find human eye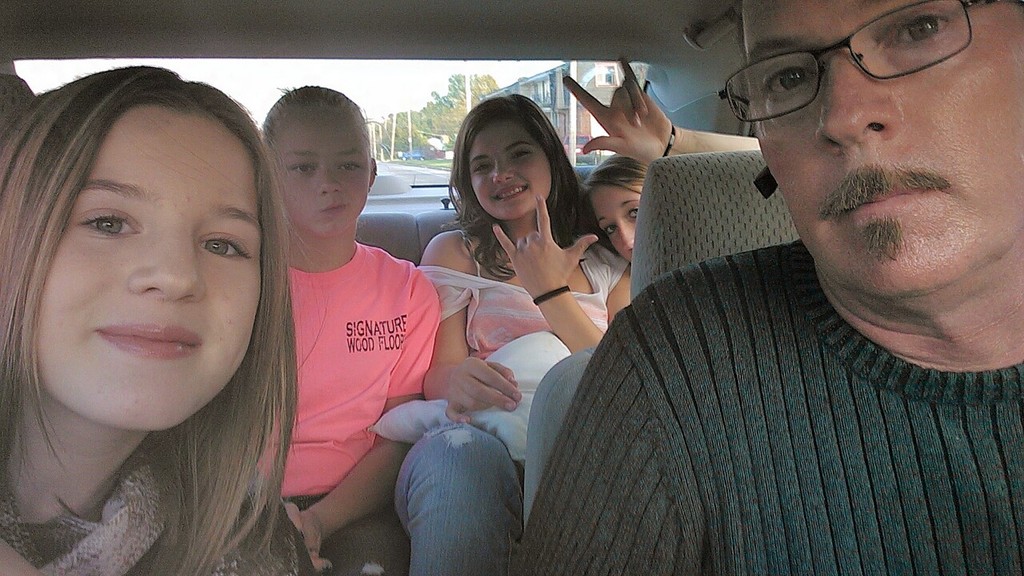
region(82, 210, 141, 238)
